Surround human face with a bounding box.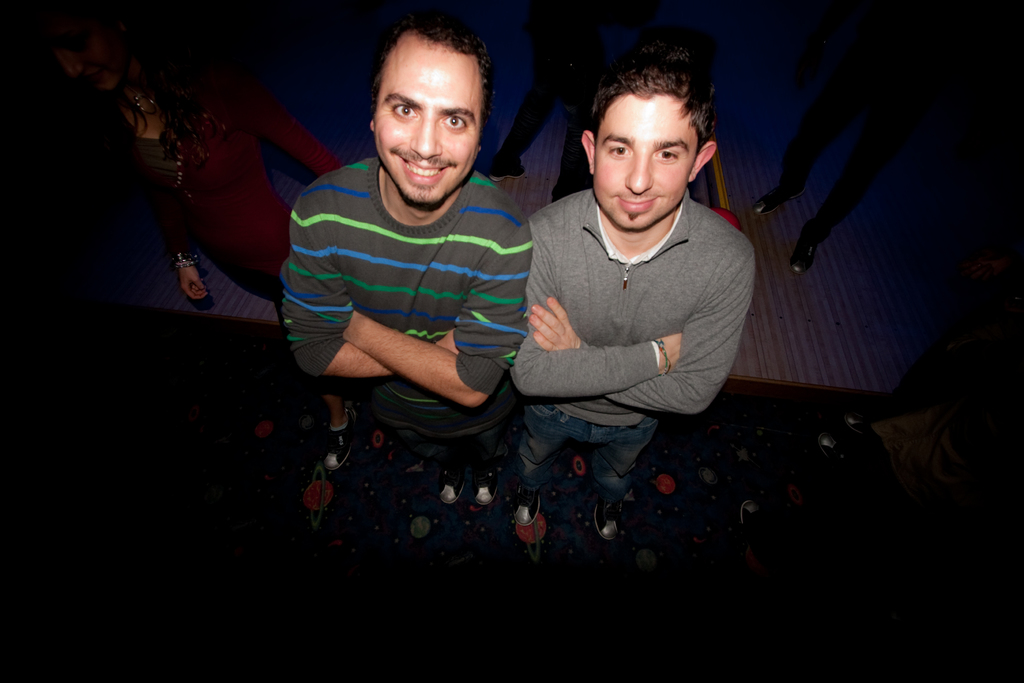
374,45,479,204.
